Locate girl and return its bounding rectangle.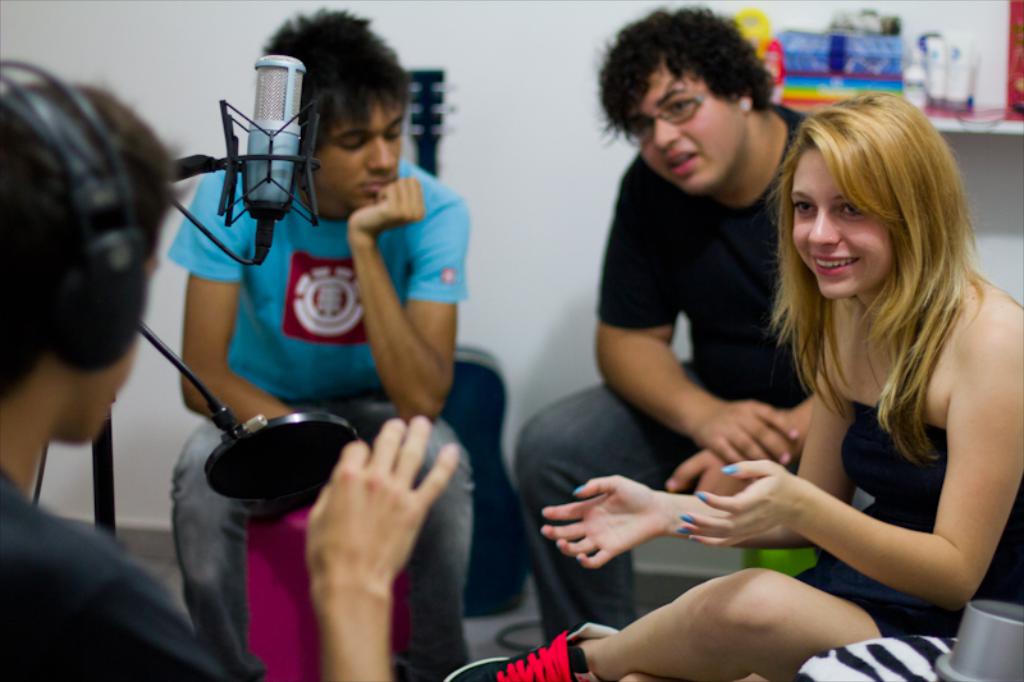
(448, 97, 1023, 681).
